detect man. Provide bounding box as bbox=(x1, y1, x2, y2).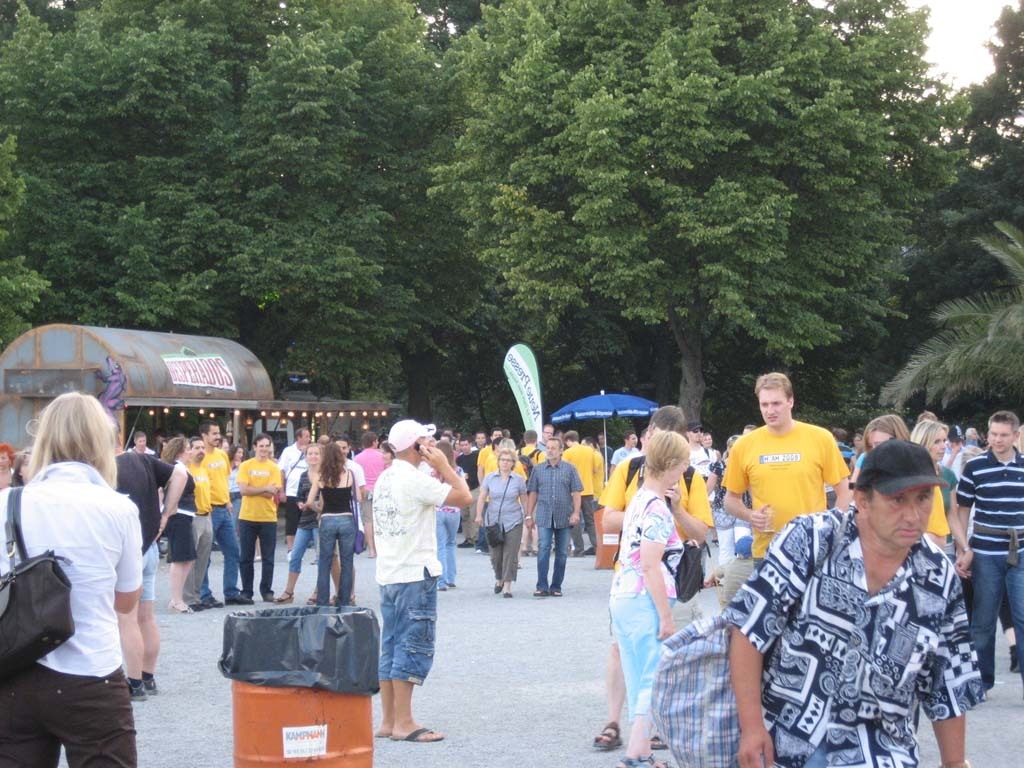
bbox=(940, 413, 1023, 680).
